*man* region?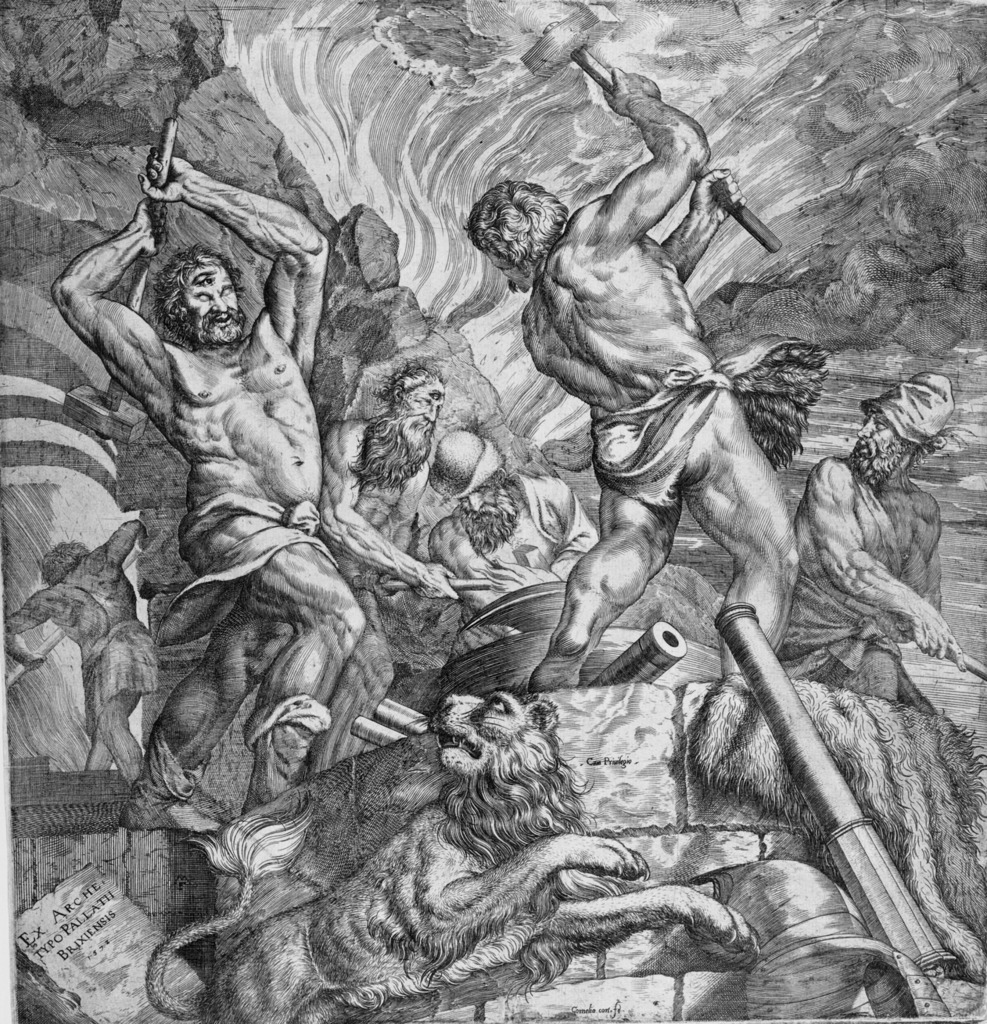
518 16 814 732
